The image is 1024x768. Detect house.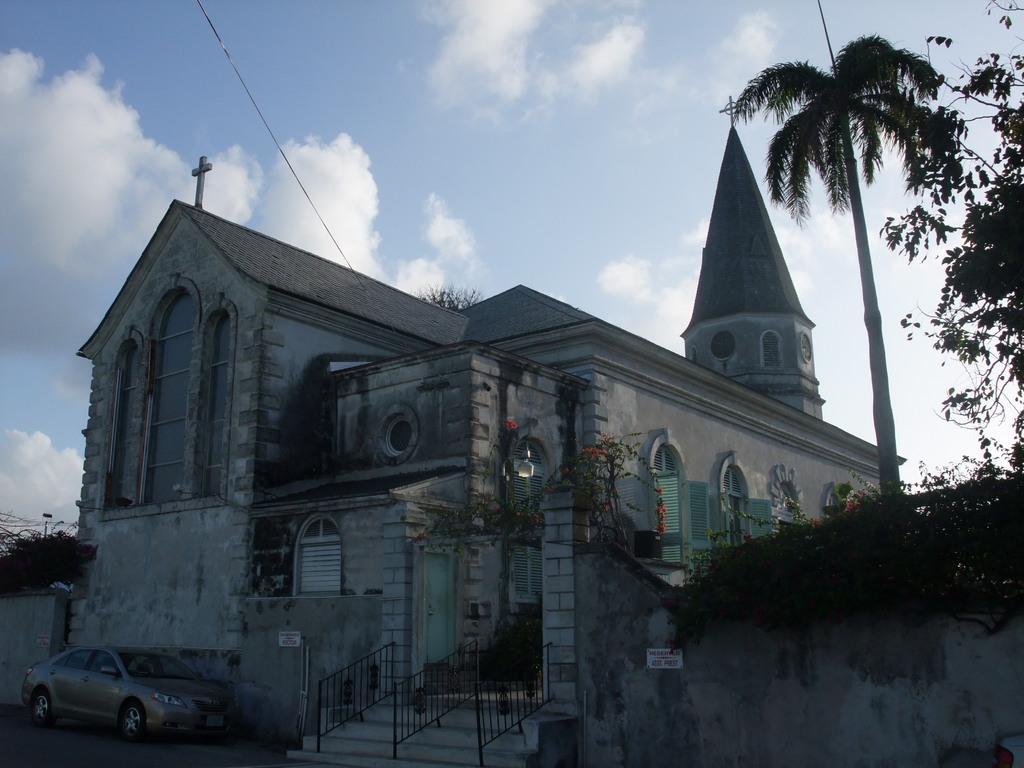
Detection: [74, 97, 899, 740].
